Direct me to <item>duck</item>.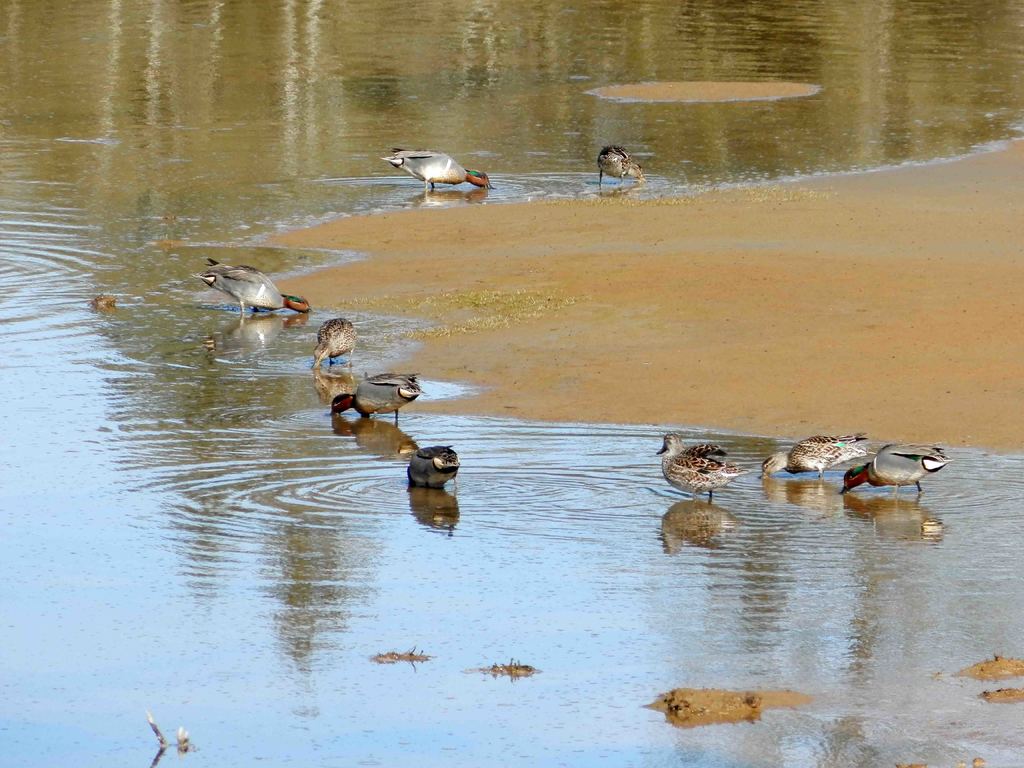
Direction: <region>842, 435, 957, 516</region>.
